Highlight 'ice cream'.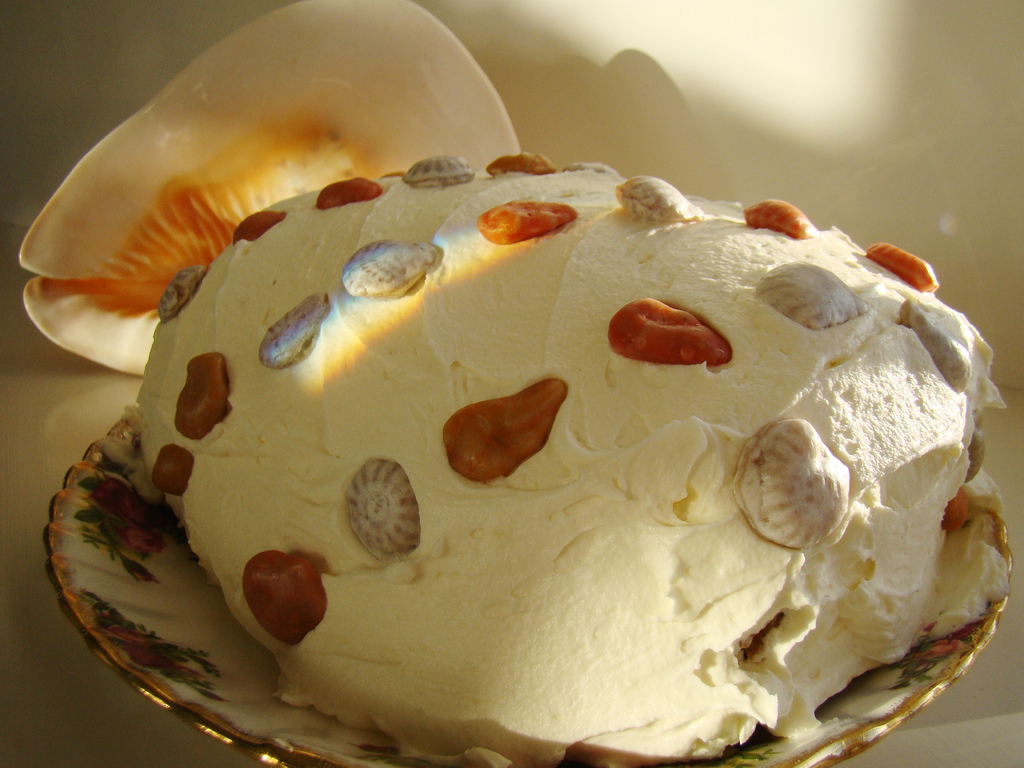
Highlighted region: locate(21, 132, 989, 745).
